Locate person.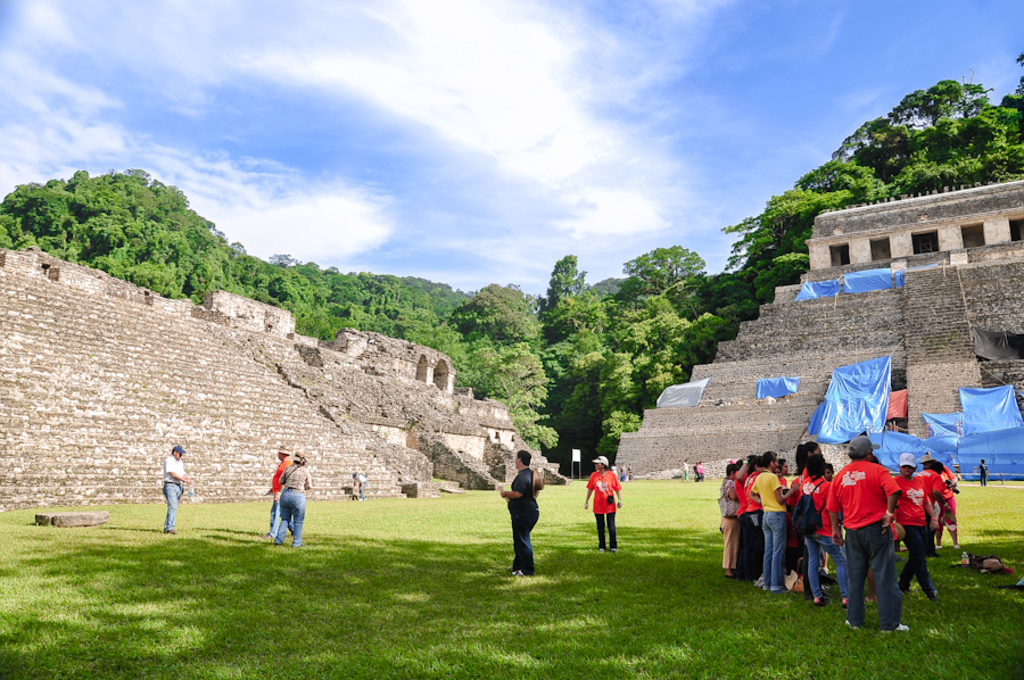
Bounding box: (914,458,947,541).
